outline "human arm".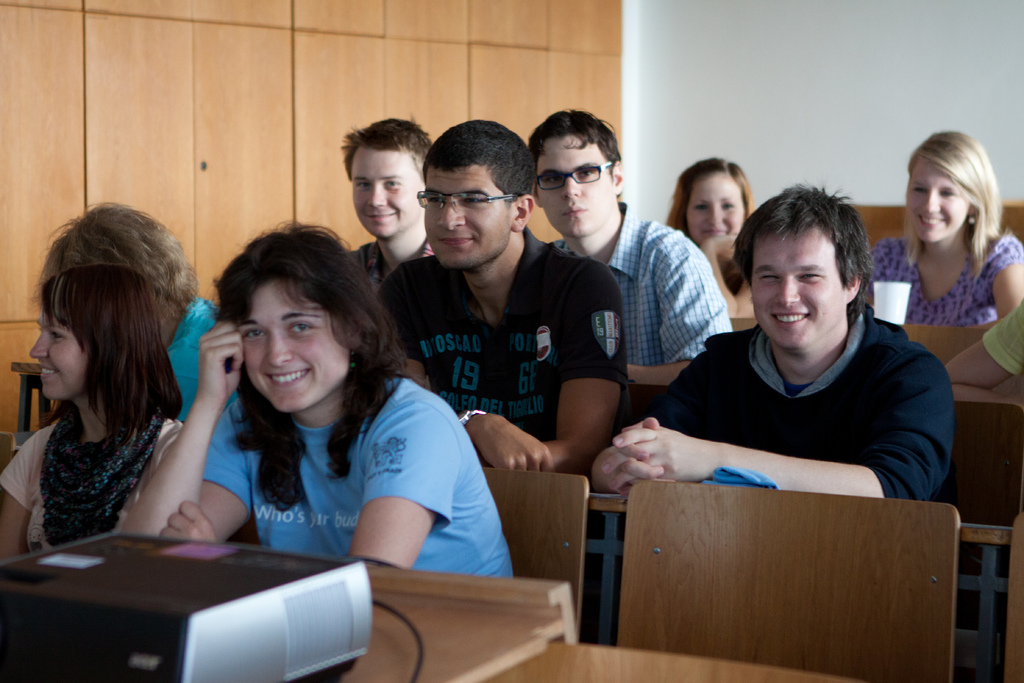
Outline: {"x1": 0, "y1": 436, "x2": 34, "y2": 556}.
